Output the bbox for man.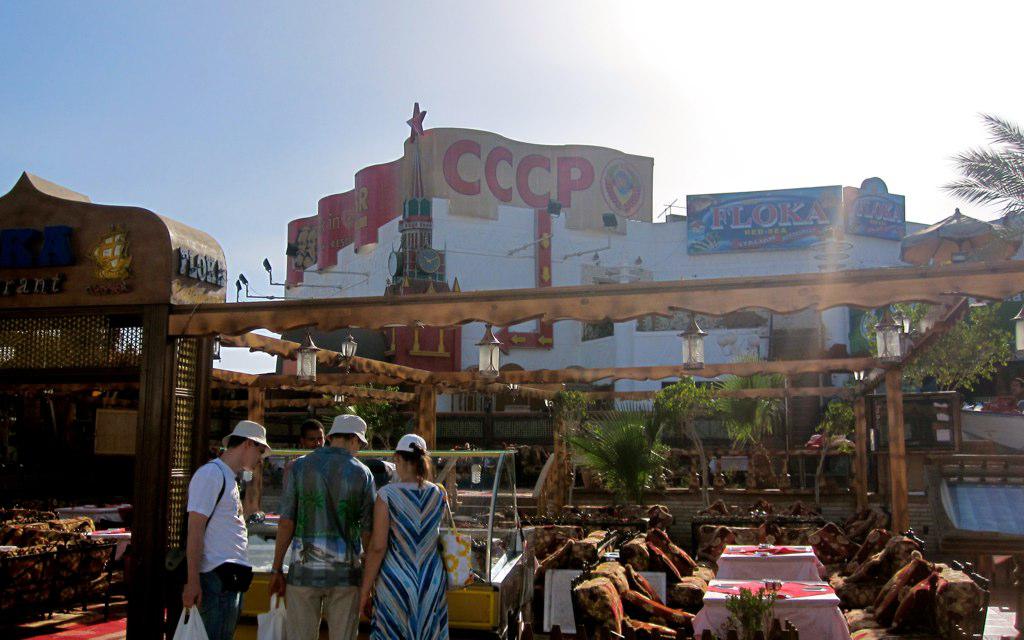
x1=183, y1=424, x2=263, y2=631.
